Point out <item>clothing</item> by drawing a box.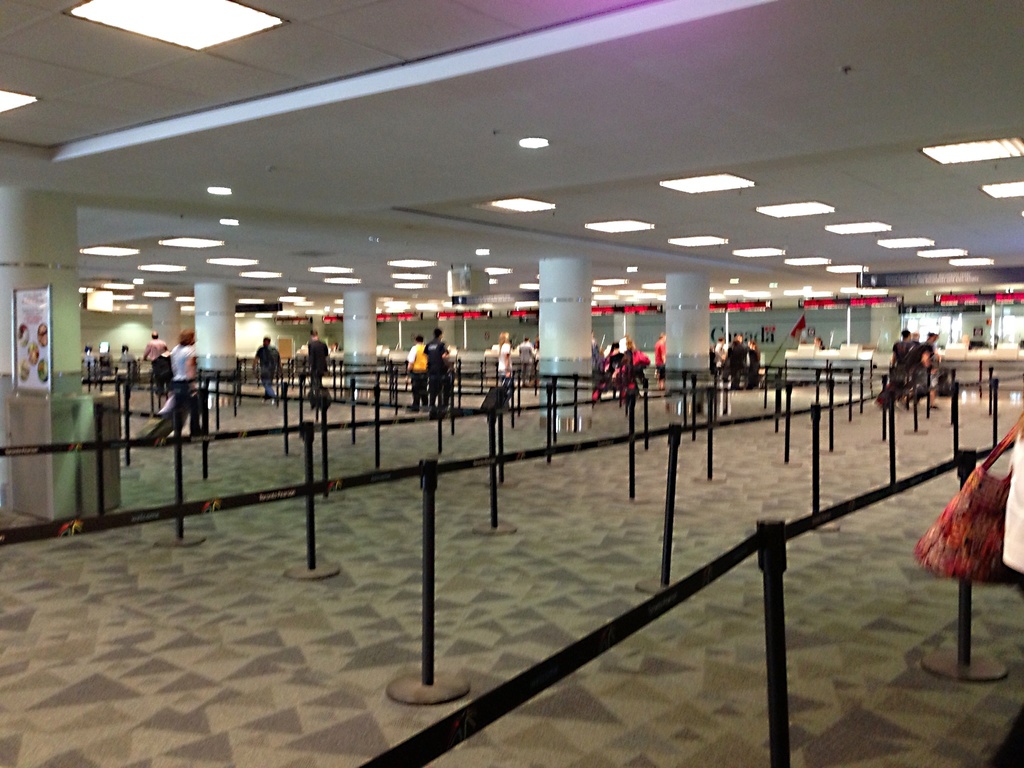
[x1=431, y1=338, x2=452, y2=417].
